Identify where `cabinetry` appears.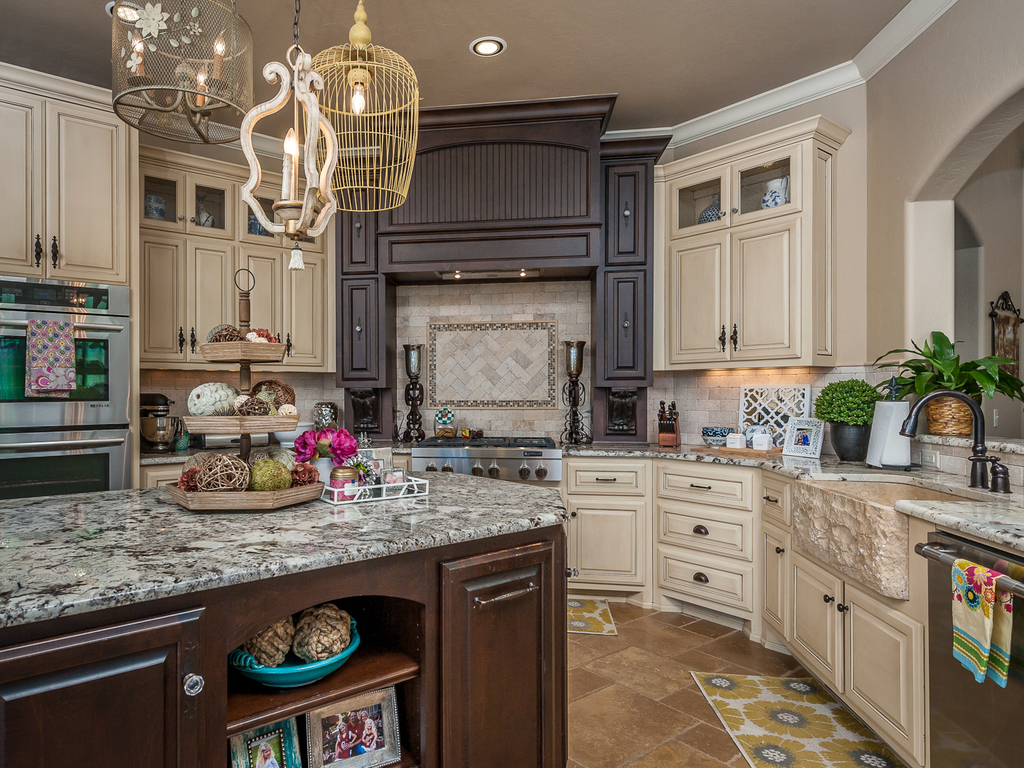
Appears at detection(220, 664, 426, 767).
